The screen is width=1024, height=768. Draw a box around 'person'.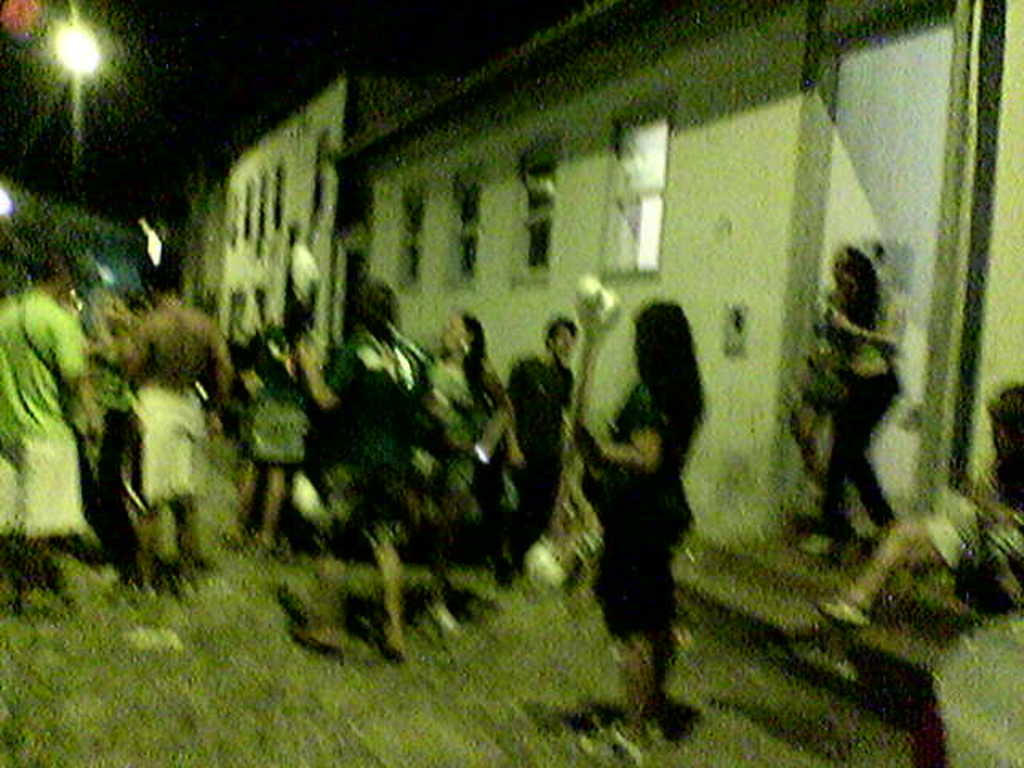
x1=578 y1=267 x2=709 y2=750.
